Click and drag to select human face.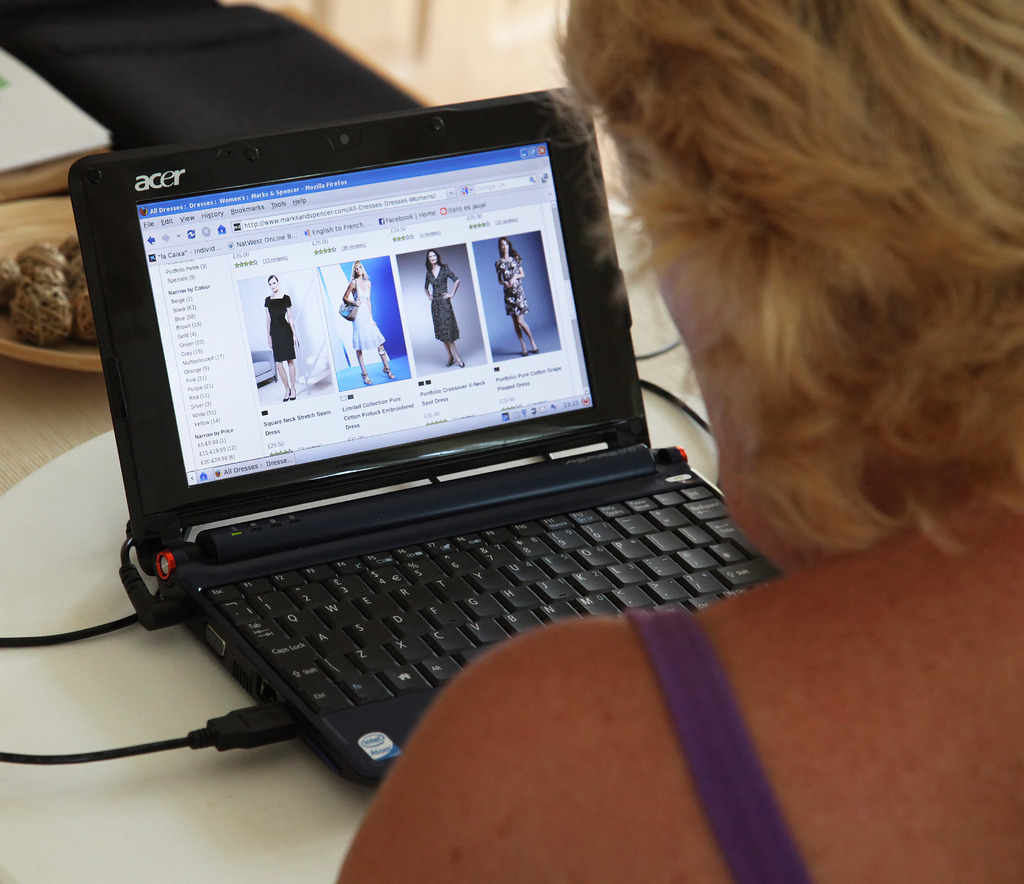
Selection: [355,263,365,277].
